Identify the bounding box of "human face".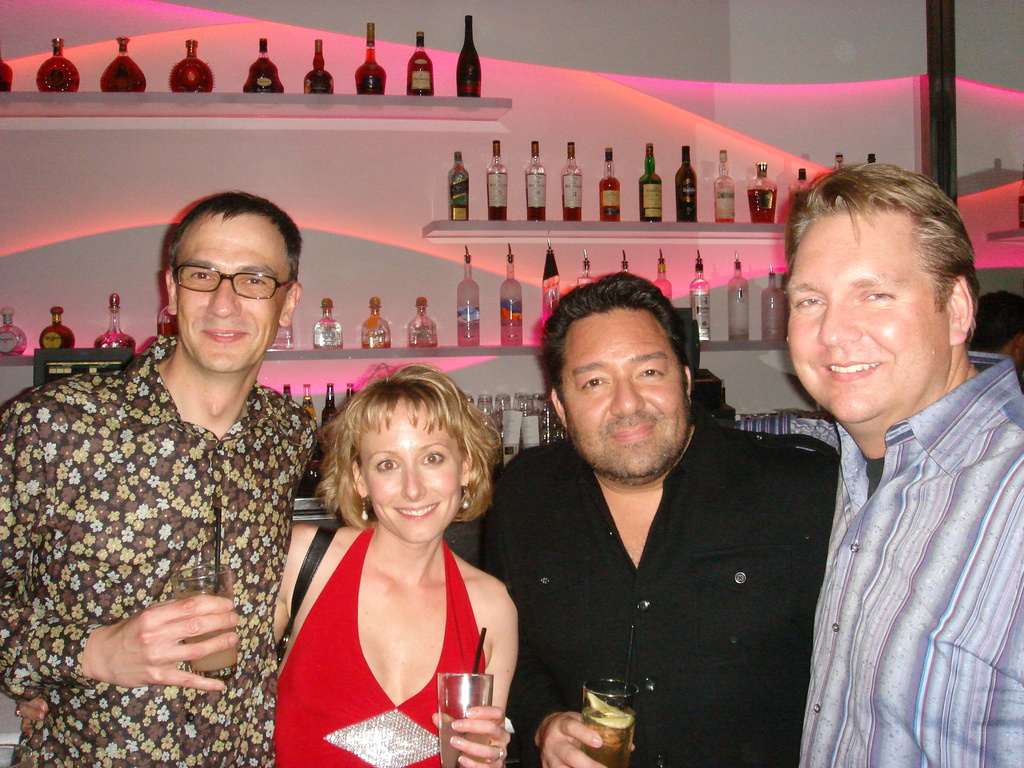
<box>355,399,463,542</box>.
